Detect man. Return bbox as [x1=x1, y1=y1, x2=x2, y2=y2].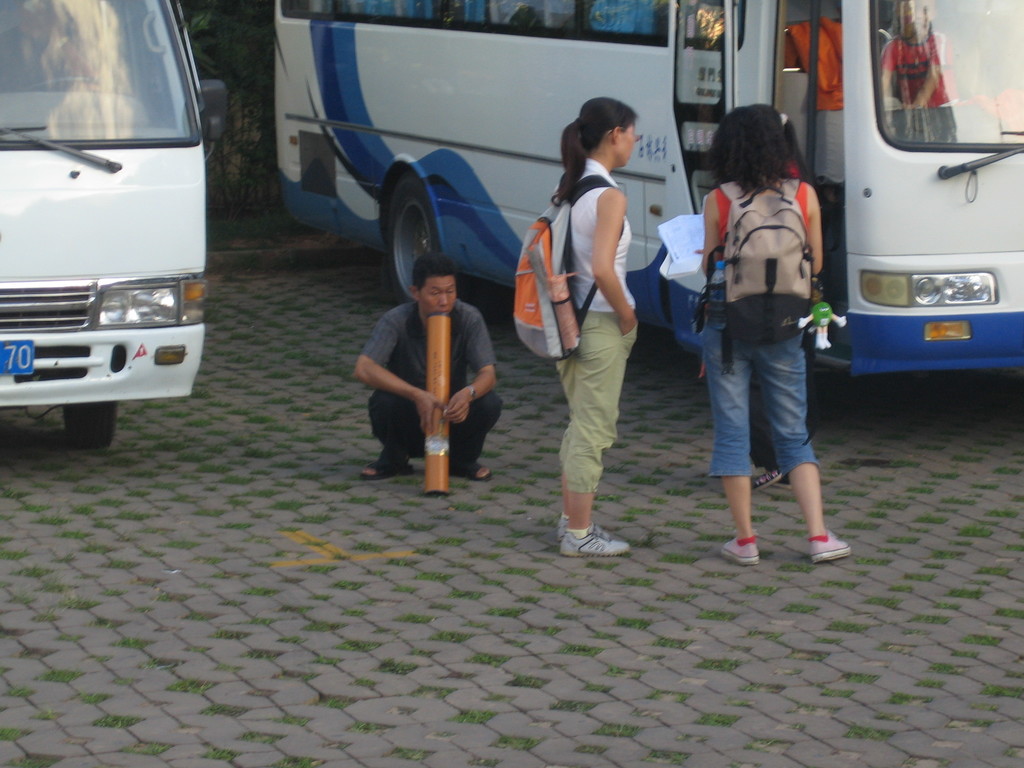
[x1=357, y1=251, x2=504, y2=482].
